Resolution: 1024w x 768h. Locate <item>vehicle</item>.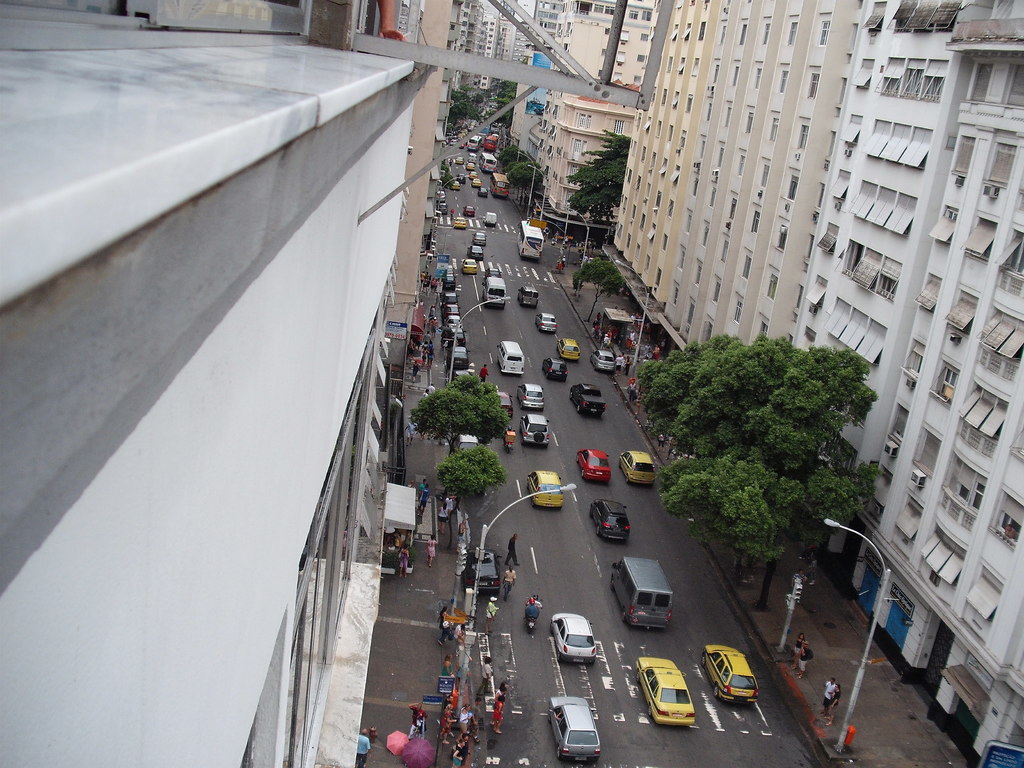
{"left": 483, "top": 209, "right": 501, "bottom": 225}.
